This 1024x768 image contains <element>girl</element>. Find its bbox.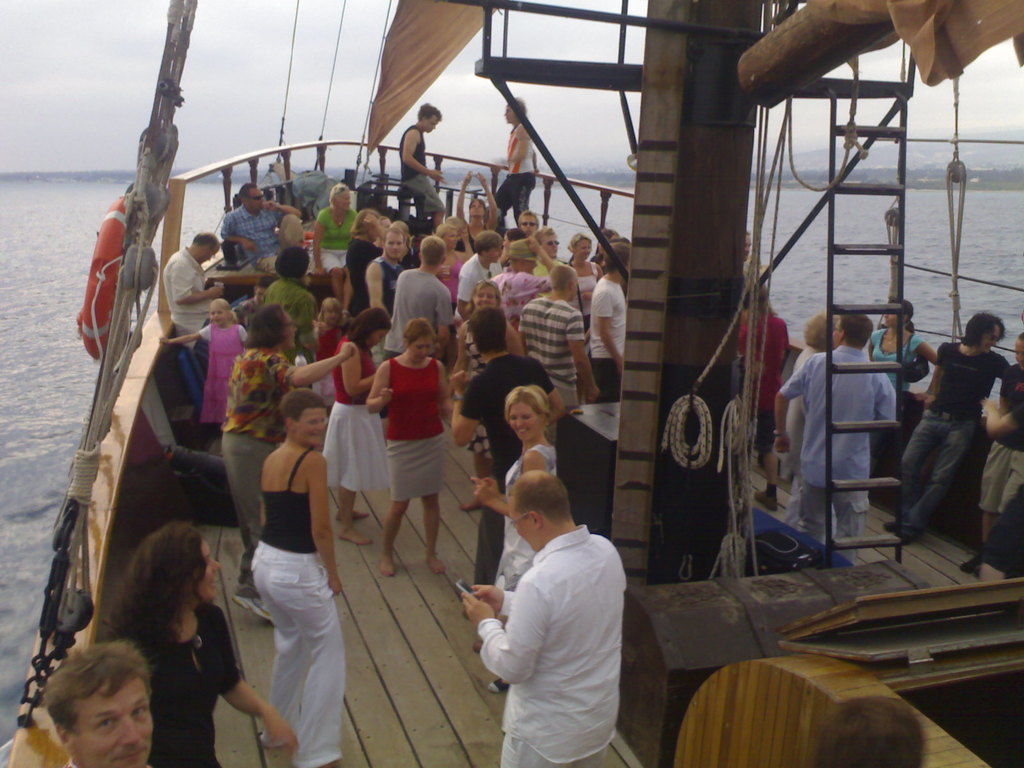
crop(460, 276, 529, 383).
